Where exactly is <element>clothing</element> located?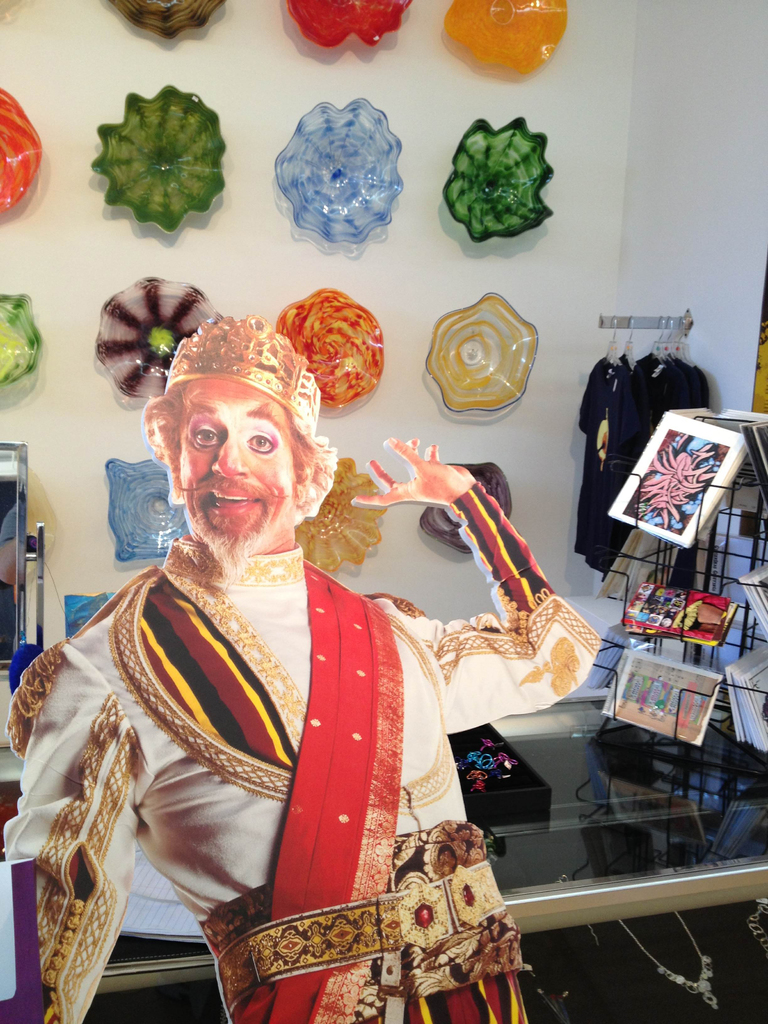
Its bounding box is [578, 358, 706, 573].
